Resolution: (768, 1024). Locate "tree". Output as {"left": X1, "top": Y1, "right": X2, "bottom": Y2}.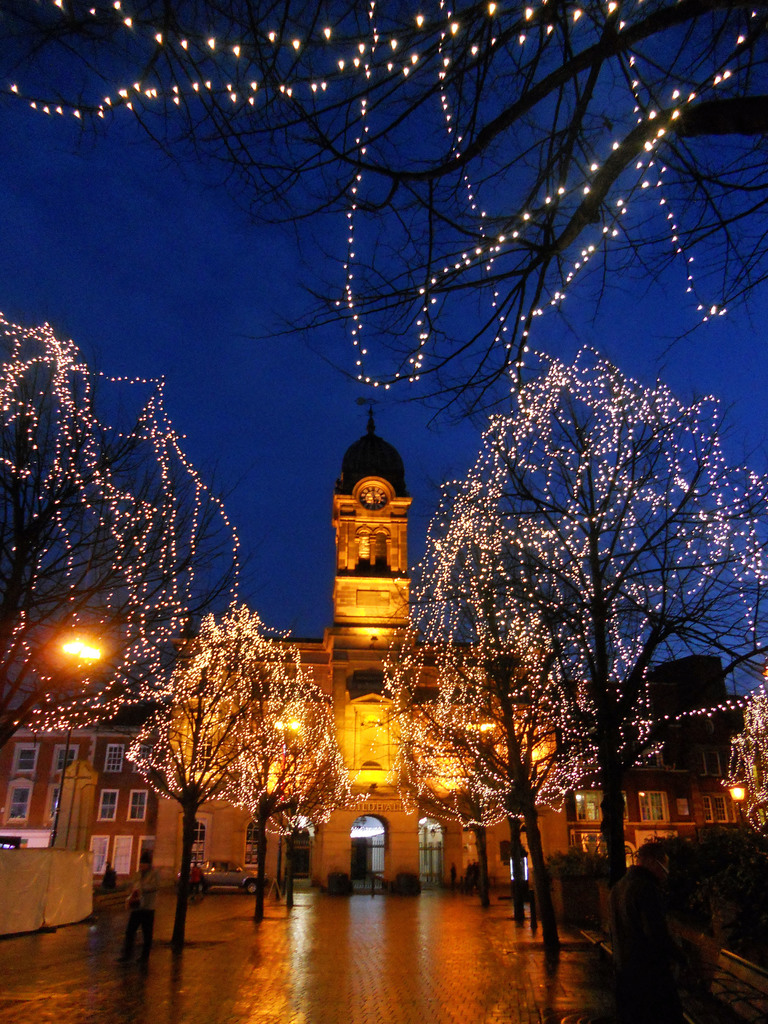
{"left": 0, "top": 324, "right": 236, "bottom": 742}.
